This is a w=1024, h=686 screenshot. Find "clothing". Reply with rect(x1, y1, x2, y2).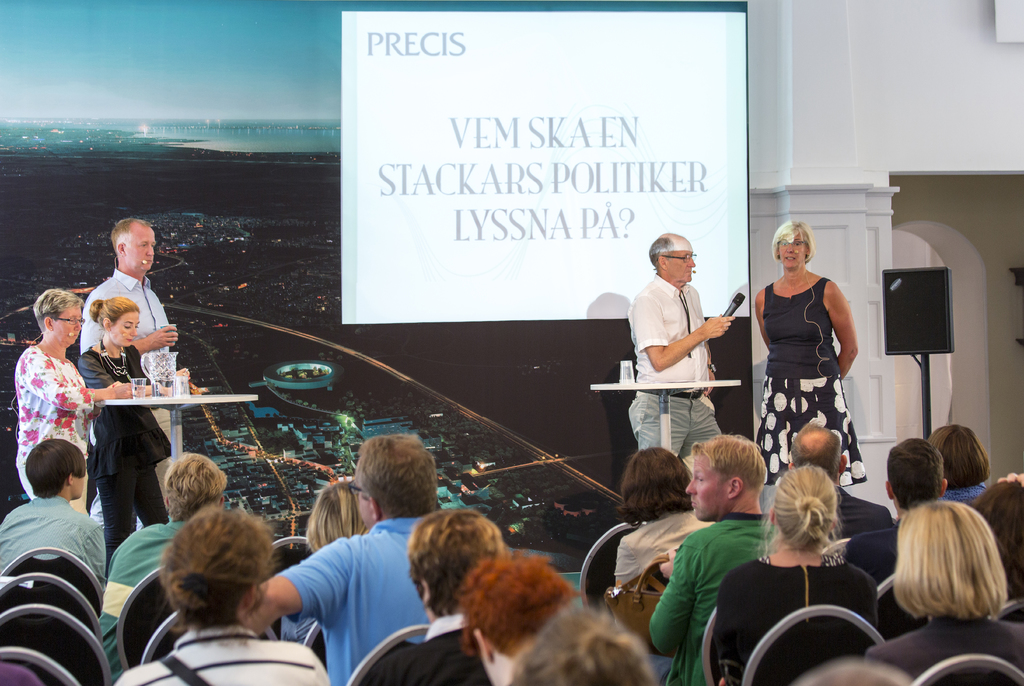
rect(716, 551, 879, 685).
